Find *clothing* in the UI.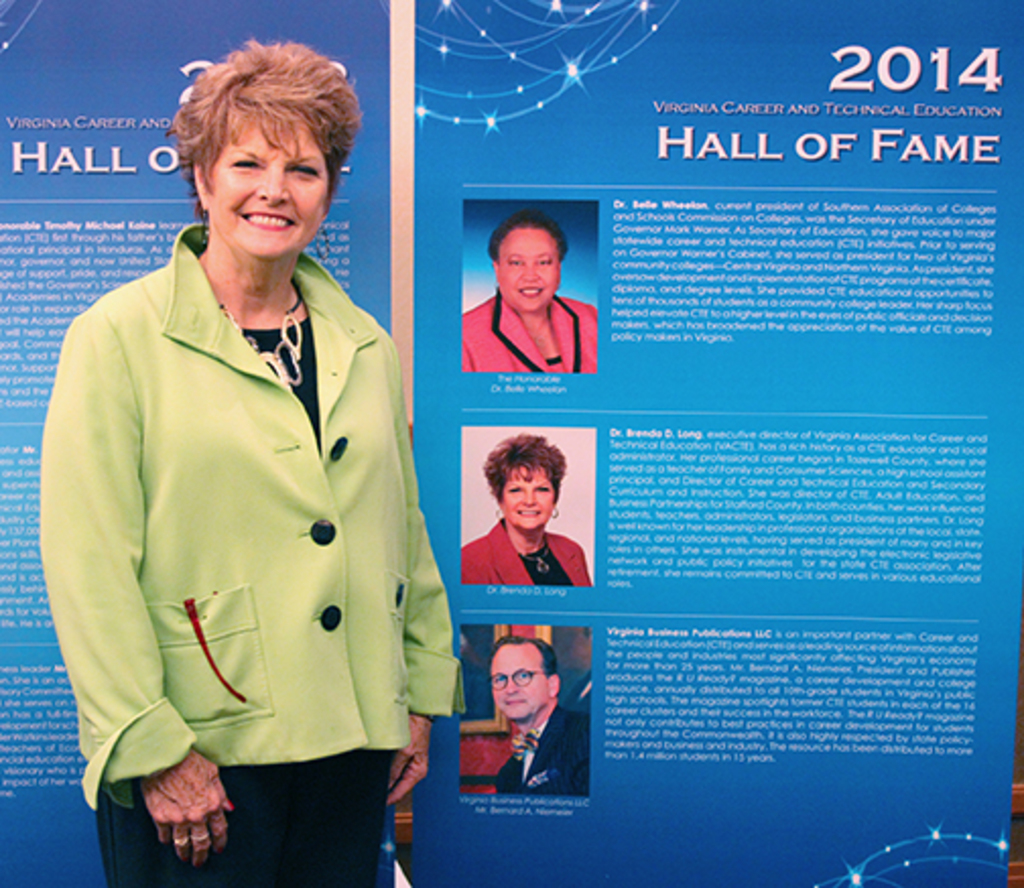
UI element at BBox(477, 701, 597, 792).
